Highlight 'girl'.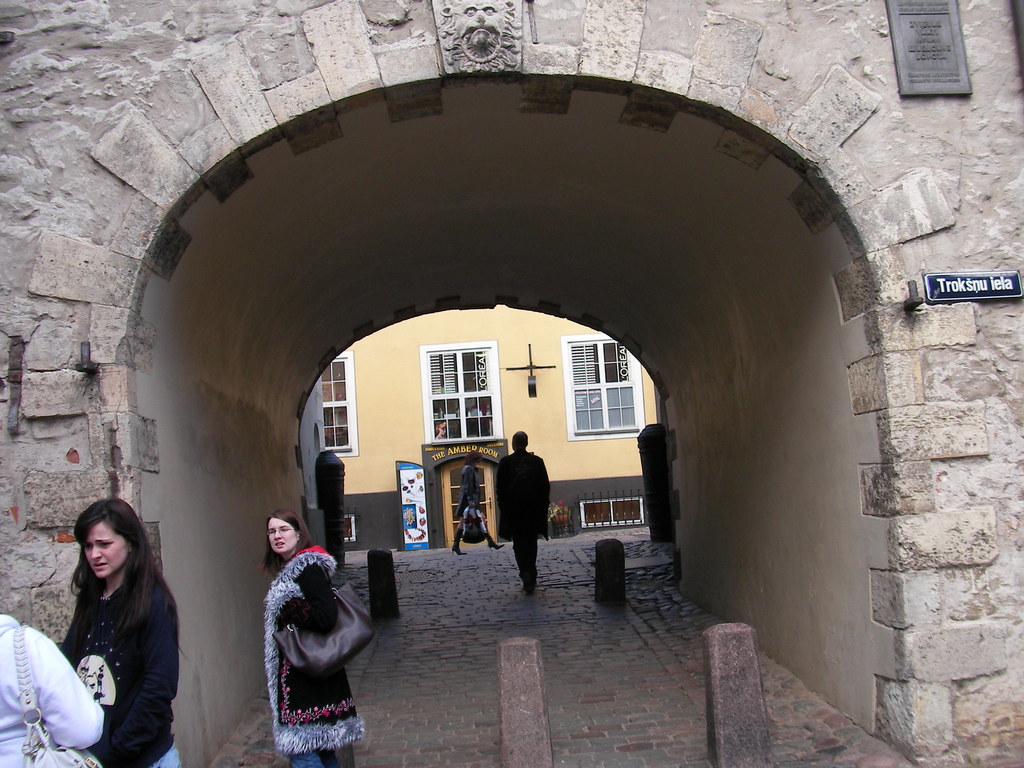
Highlighted region: BBox(64, 497, 188, 767).
